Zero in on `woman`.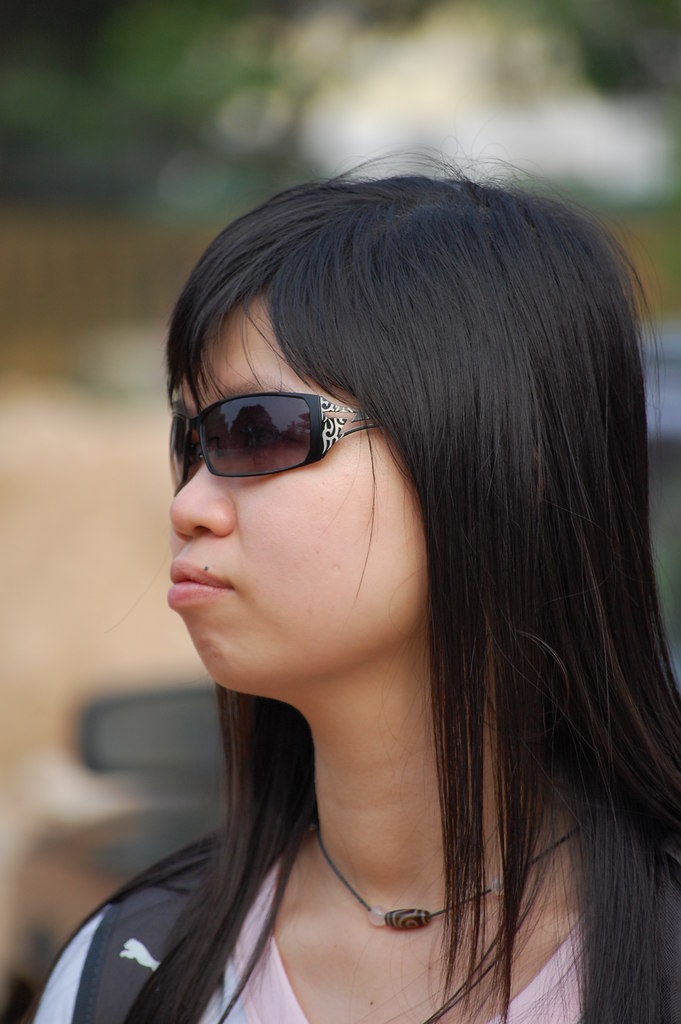
Zeroed in: detection(54, 148, 660, 1009).
